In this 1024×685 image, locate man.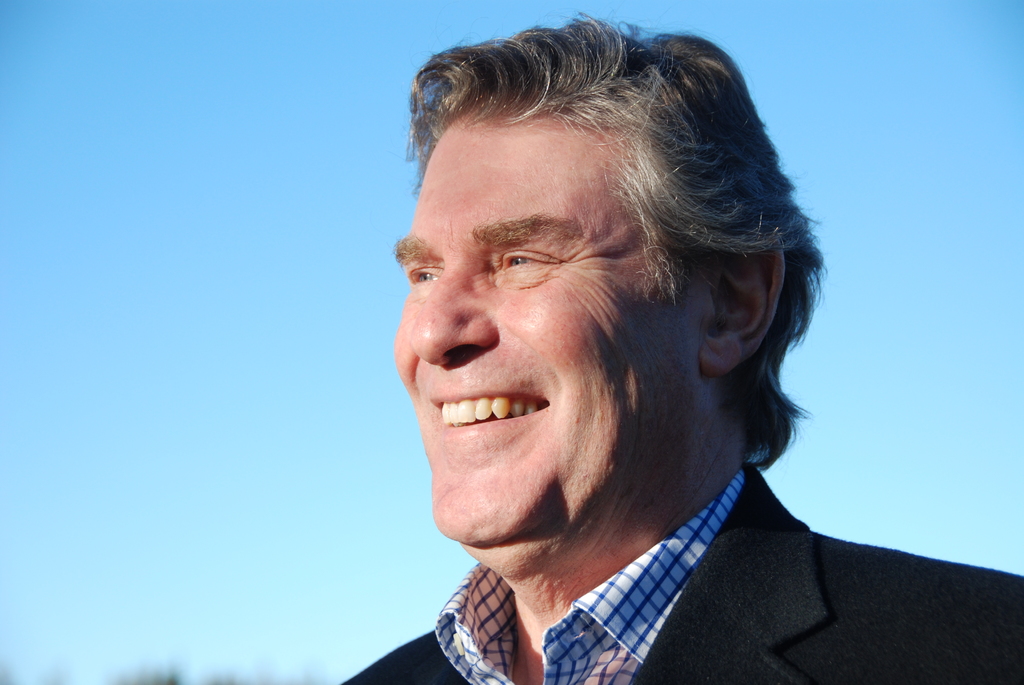
Bounding box: region(294, 39, 957, 682).
